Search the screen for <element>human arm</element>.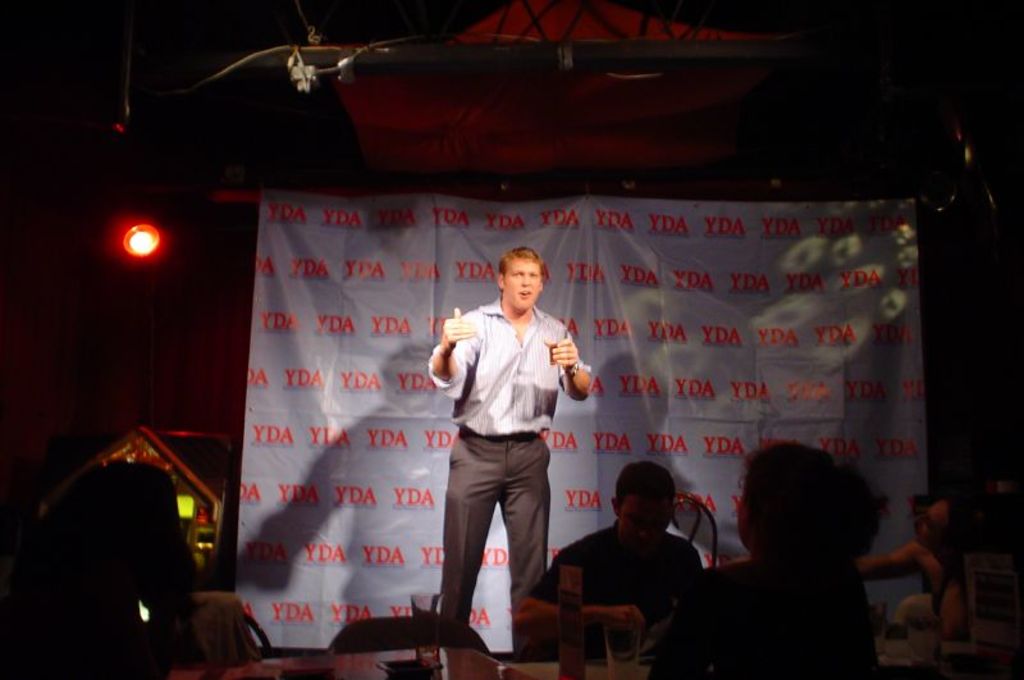
Found at (left=544, top=323, right=595, bottom=398).
